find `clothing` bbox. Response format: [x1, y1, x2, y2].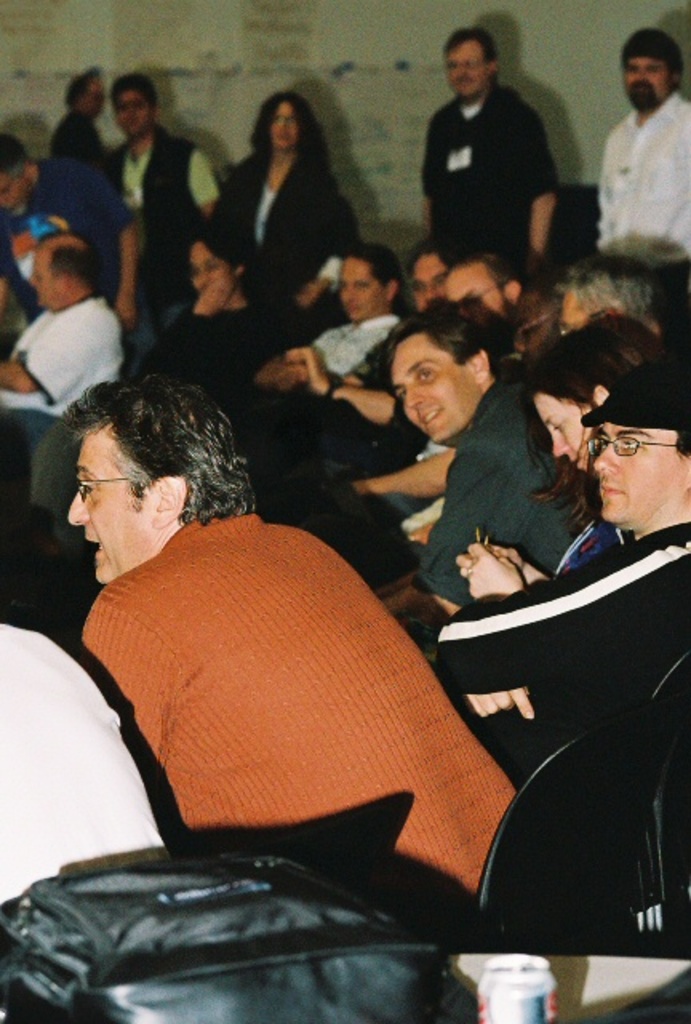
[429, 518, 689, 754].
